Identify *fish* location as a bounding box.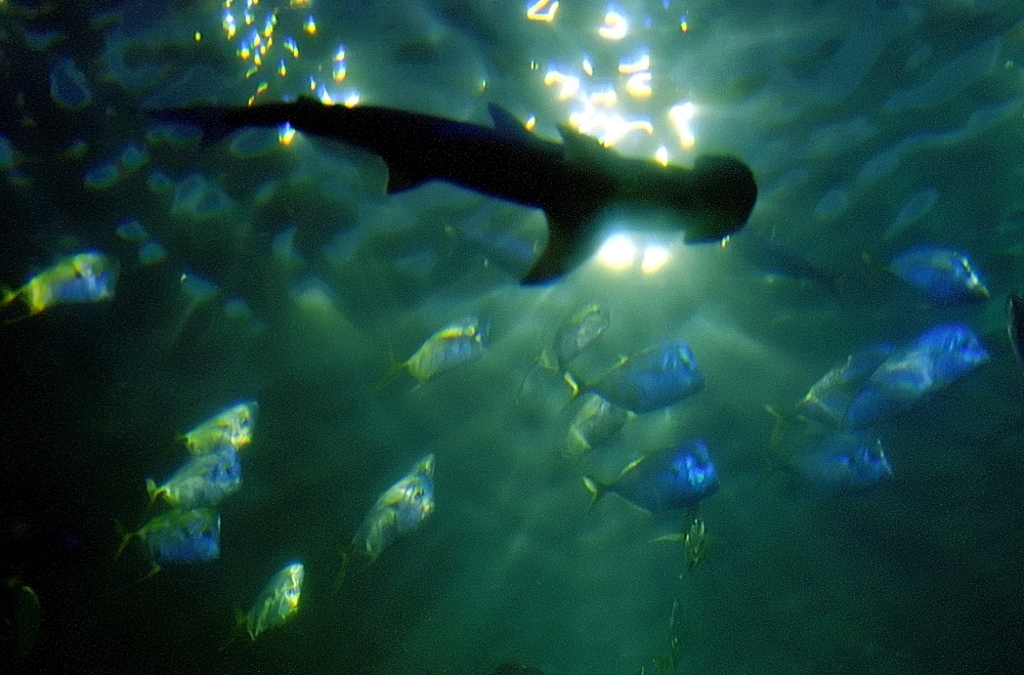
(x1=568, y1=331, x2=707, y2=414).
